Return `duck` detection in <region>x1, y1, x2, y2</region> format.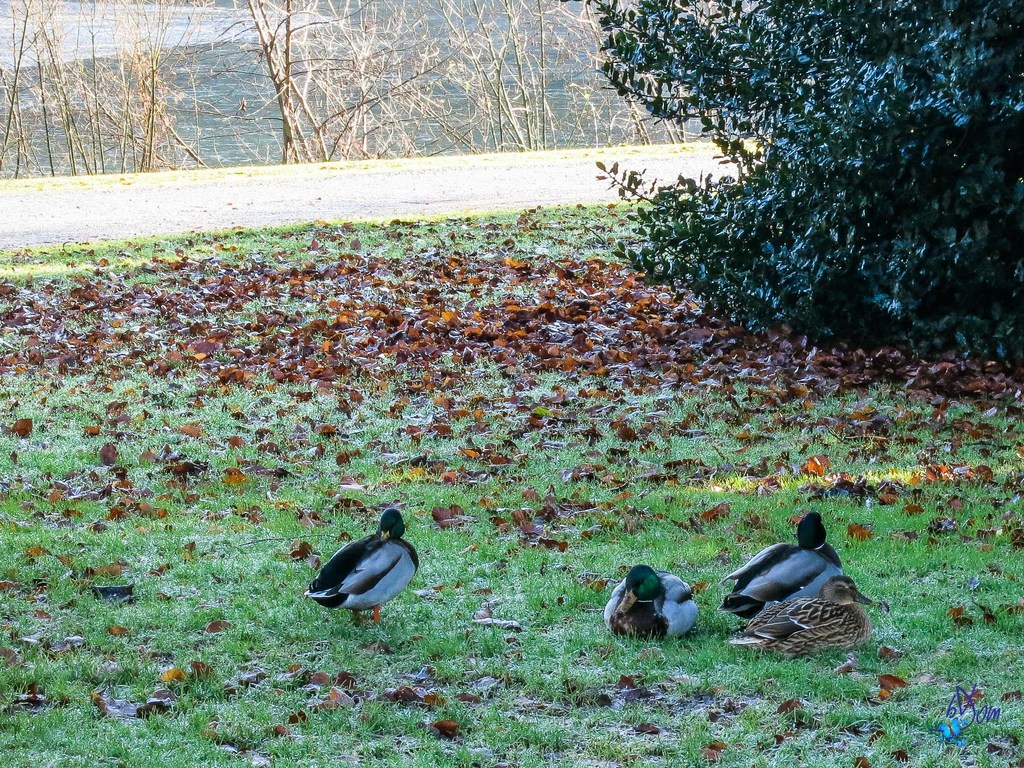
<region>301, 509, 436, 620</region>.
